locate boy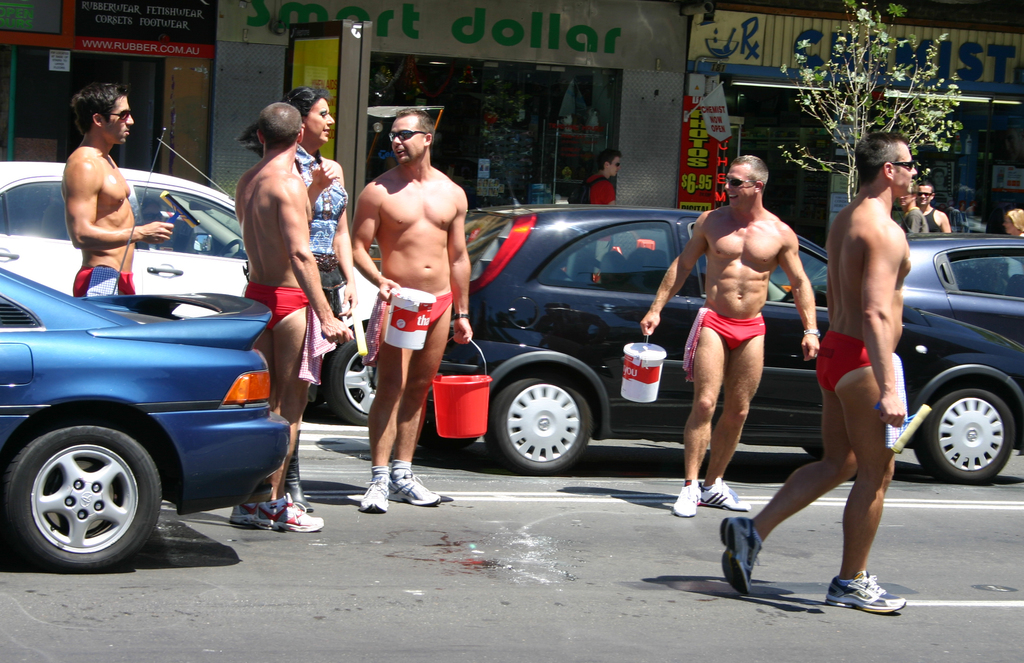
(645, 169, 865, 570)
